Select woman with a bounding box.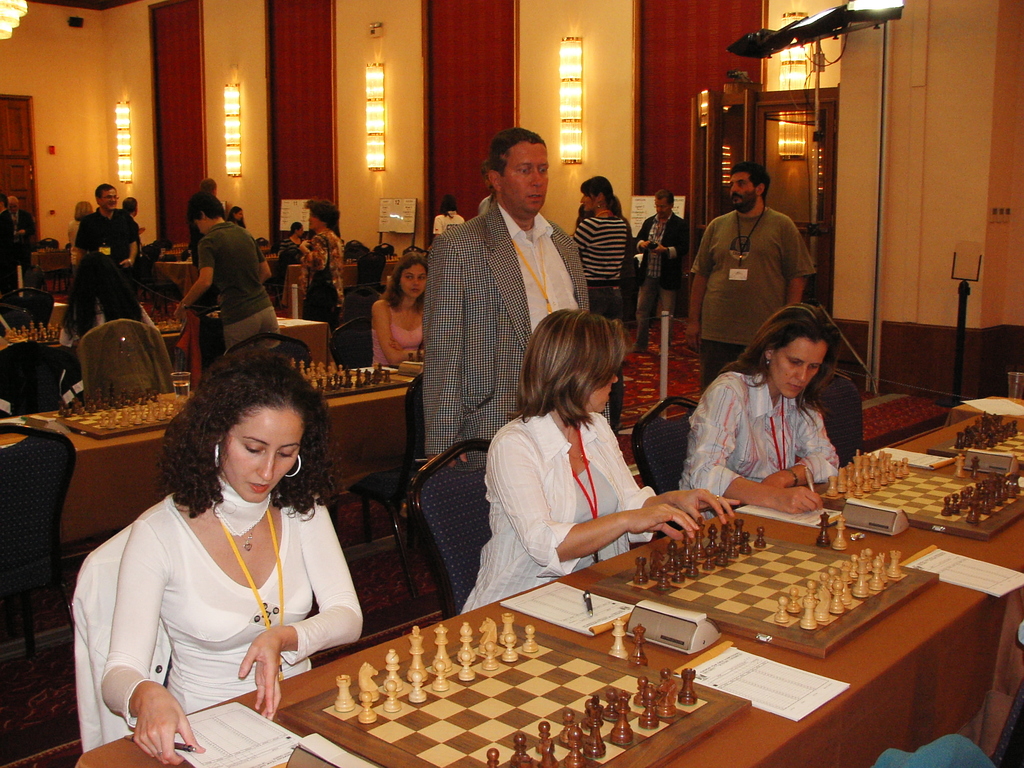
rect(282, 216, 312, 275).
